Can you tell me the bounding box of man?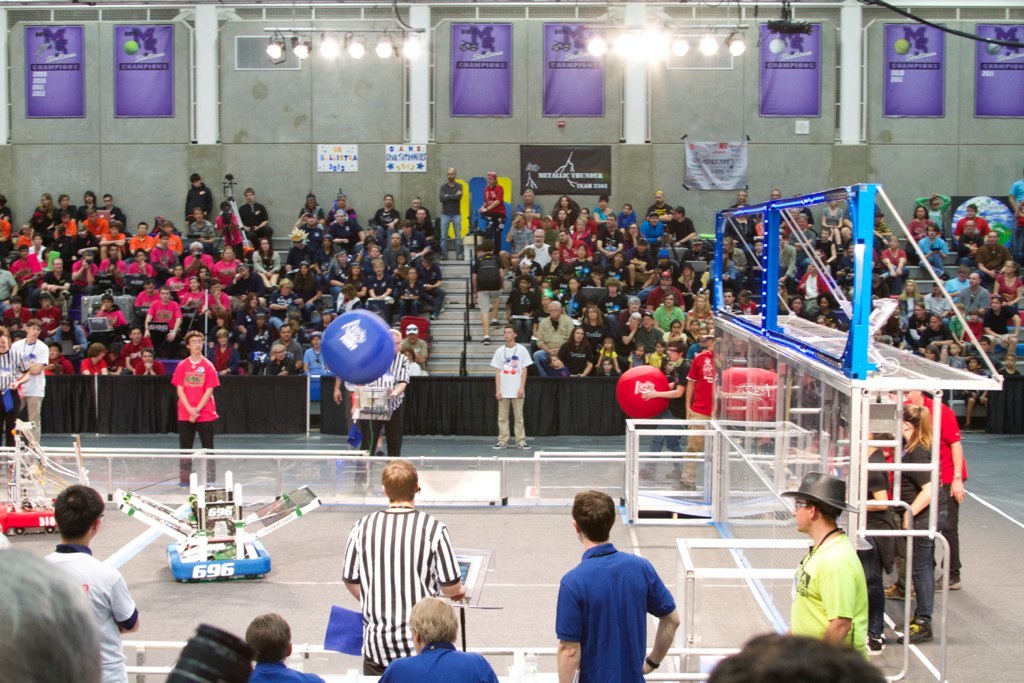
Rect(9, 317, 53, 449).
